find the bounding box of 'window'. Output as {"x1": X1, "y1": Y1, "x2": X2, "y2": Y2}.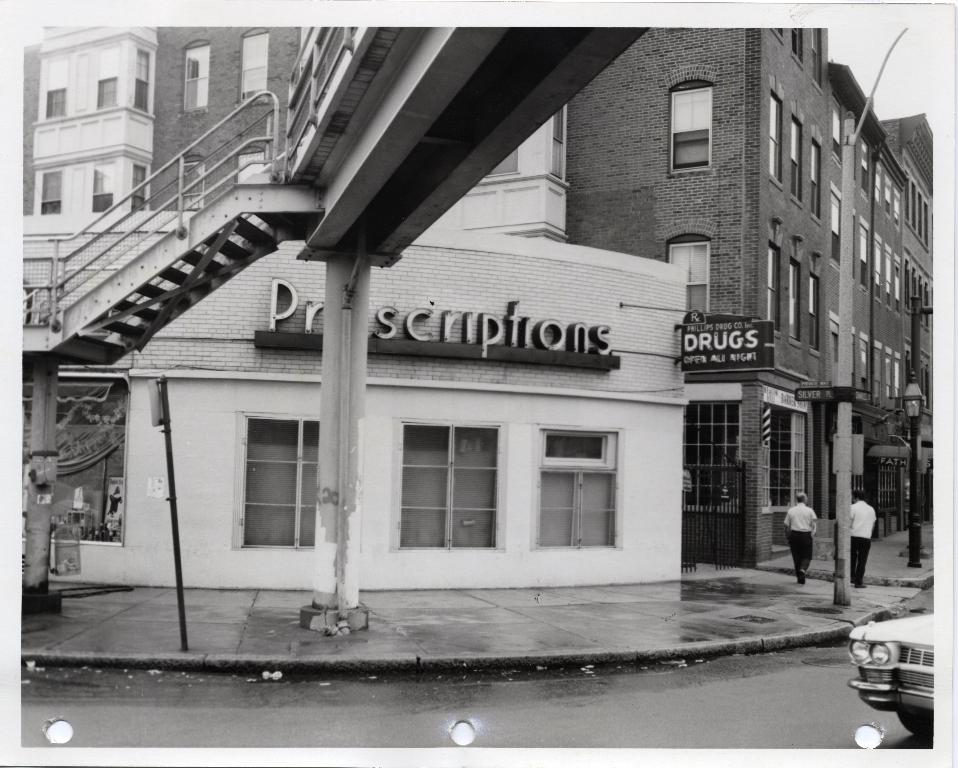
{"x1": 771, "y1": 96, "x2": 786, "y2": 191}.
